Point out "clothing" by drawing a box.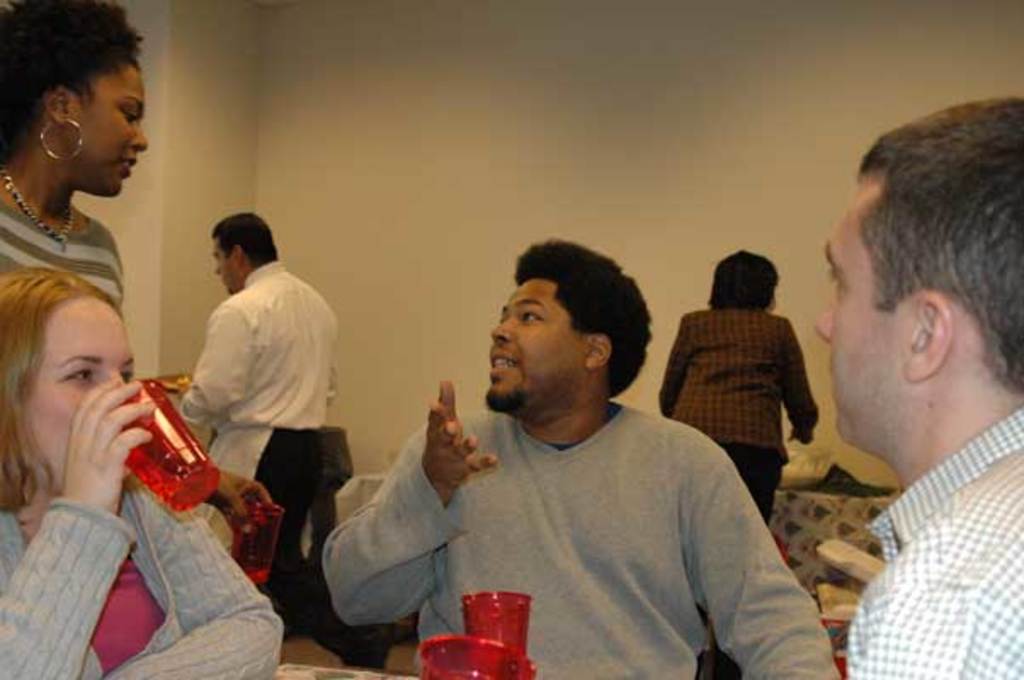
rect(172, 202, 344, 581).
